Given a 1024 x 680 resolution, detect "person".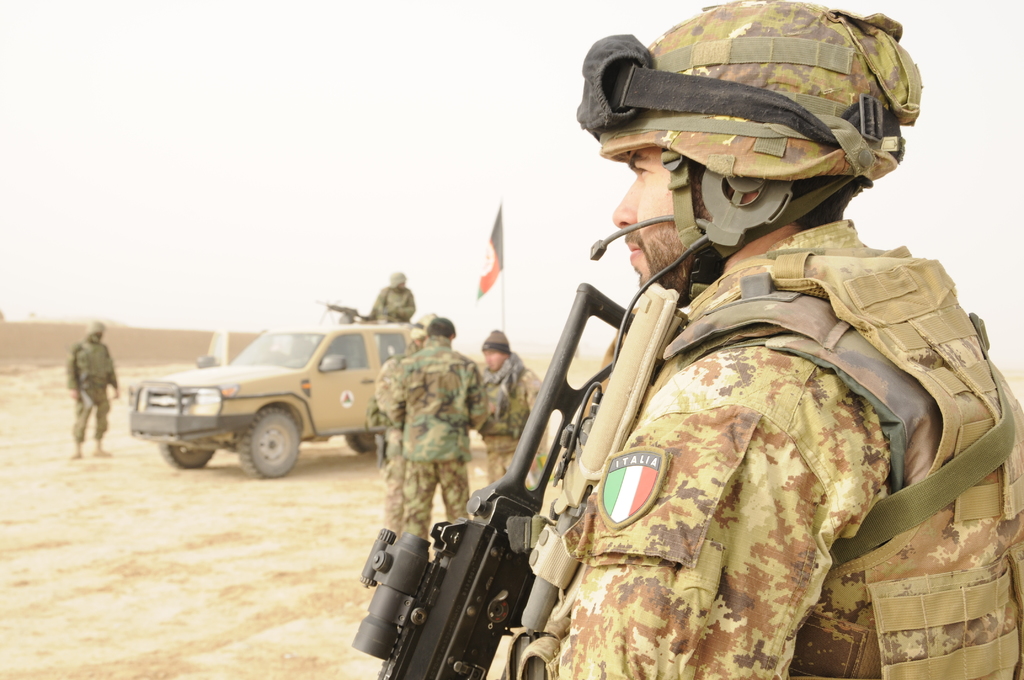
356:266:408:319.
